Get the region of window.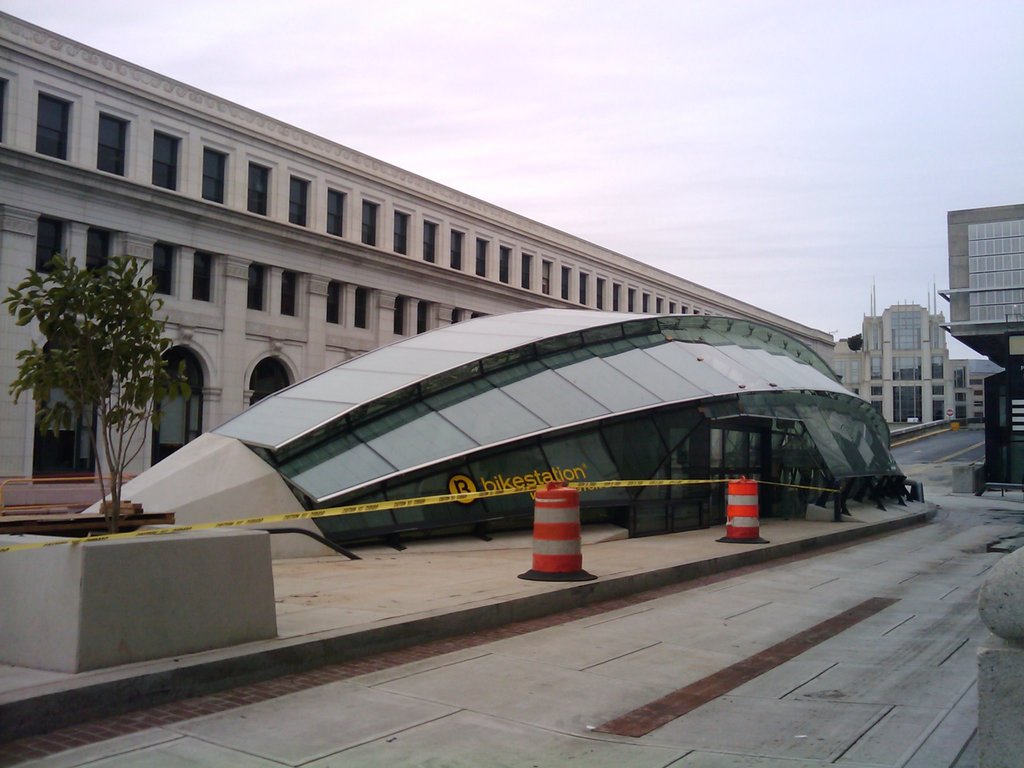
(x1=394, y1=211, x2=411, y2=254).
